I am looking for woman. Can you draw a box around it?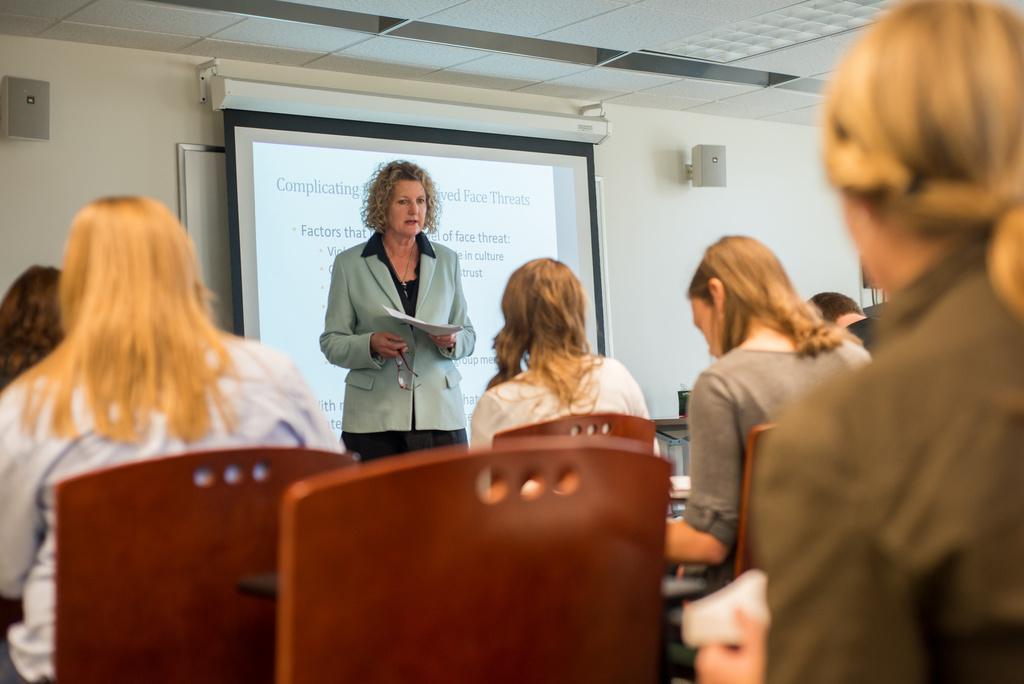
Sure, the bounding box is left=452, top=260, right=678, bottom=475.
